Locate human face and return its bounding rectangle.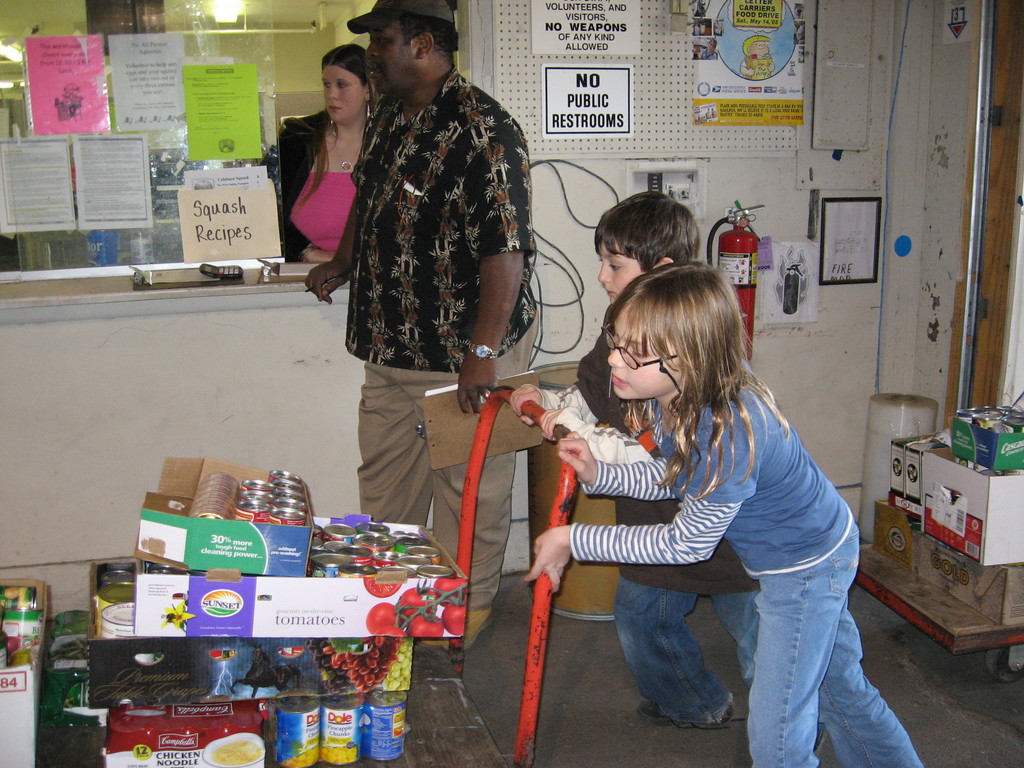
[595, 241, 646, 306].
